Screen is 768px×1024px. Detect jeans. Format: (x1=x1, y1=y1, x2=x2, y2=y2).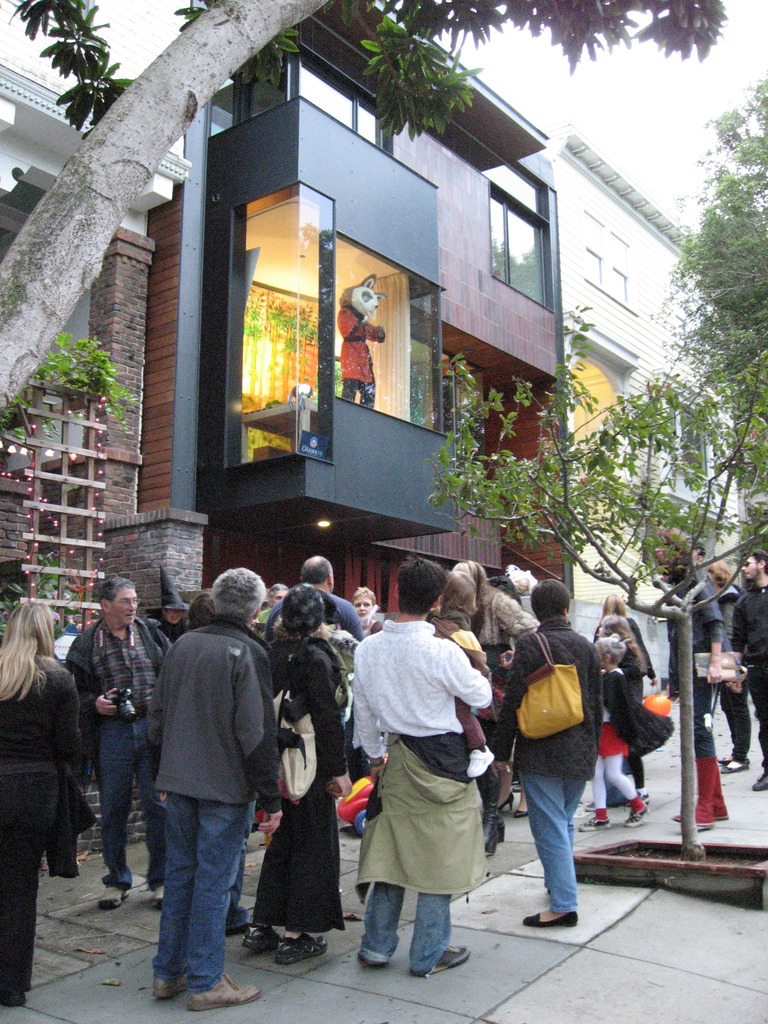
(x1=525, y1=769, x2=589, y2=915).
